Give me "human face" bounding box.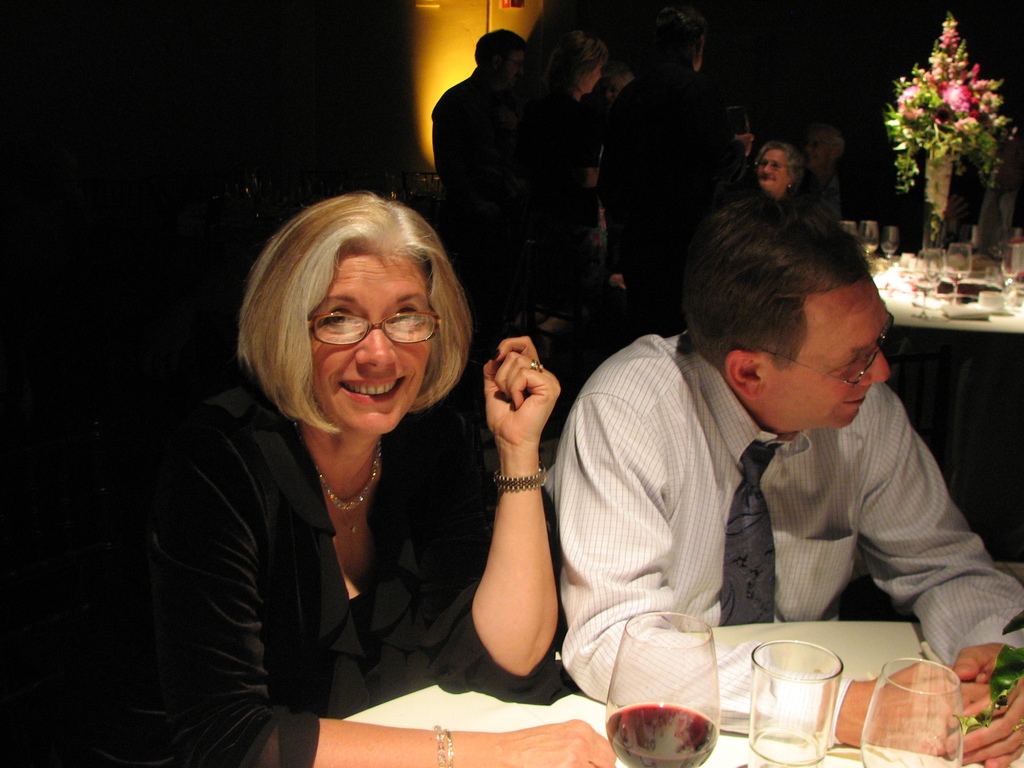
bbox=(755, 151, 786, 186).
